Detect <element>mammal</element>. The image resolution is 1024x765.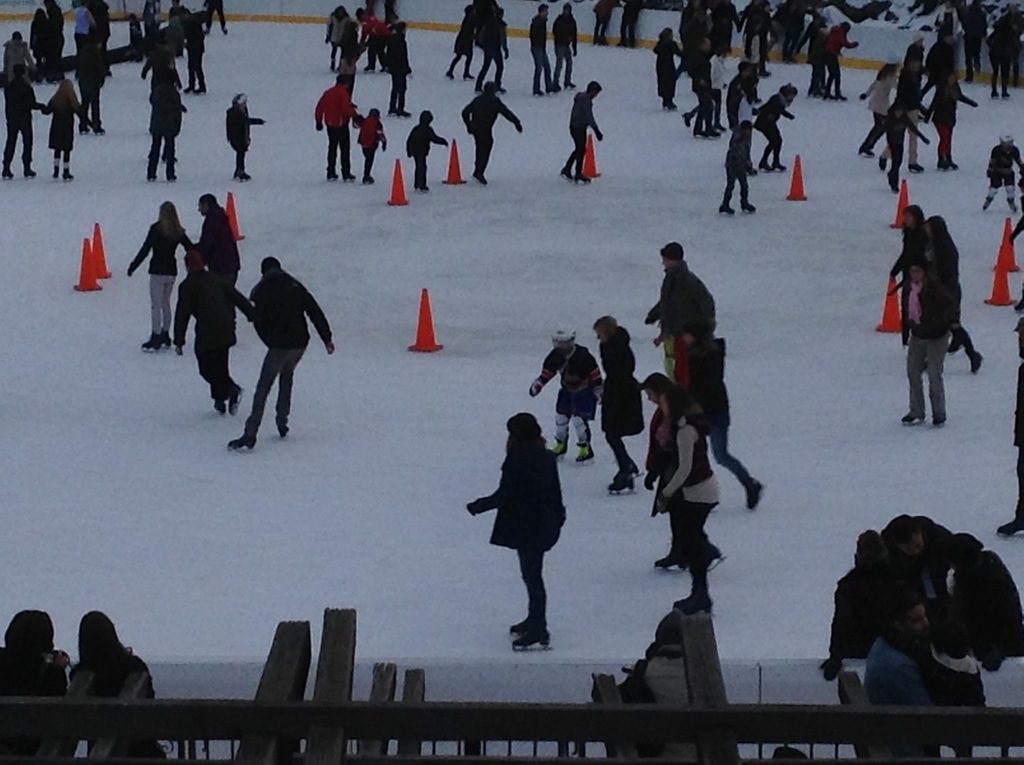
BBox(678, 0, 705, 42).
